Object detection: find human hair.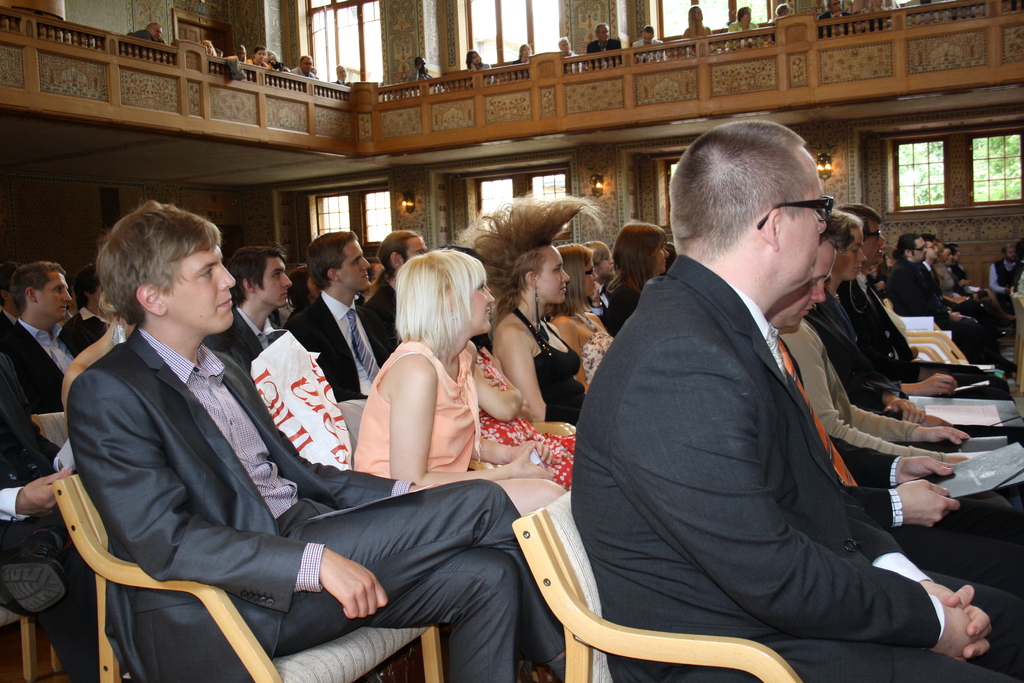
839:202:880:226.
